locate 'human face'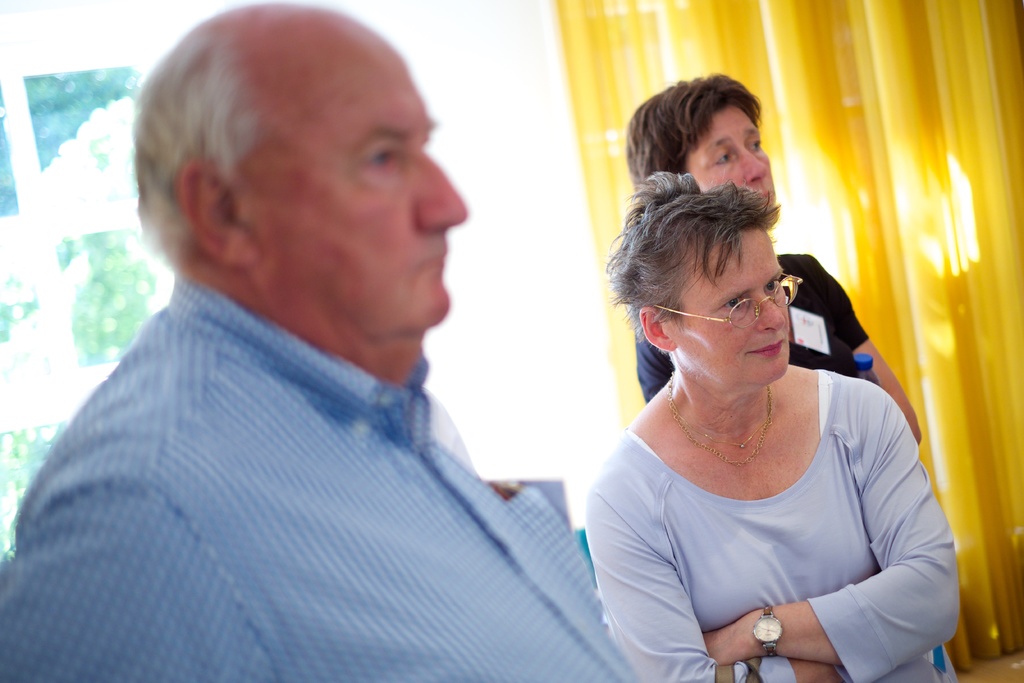
pyautogui.locateOnScreen(684, 101, 774, 219)
